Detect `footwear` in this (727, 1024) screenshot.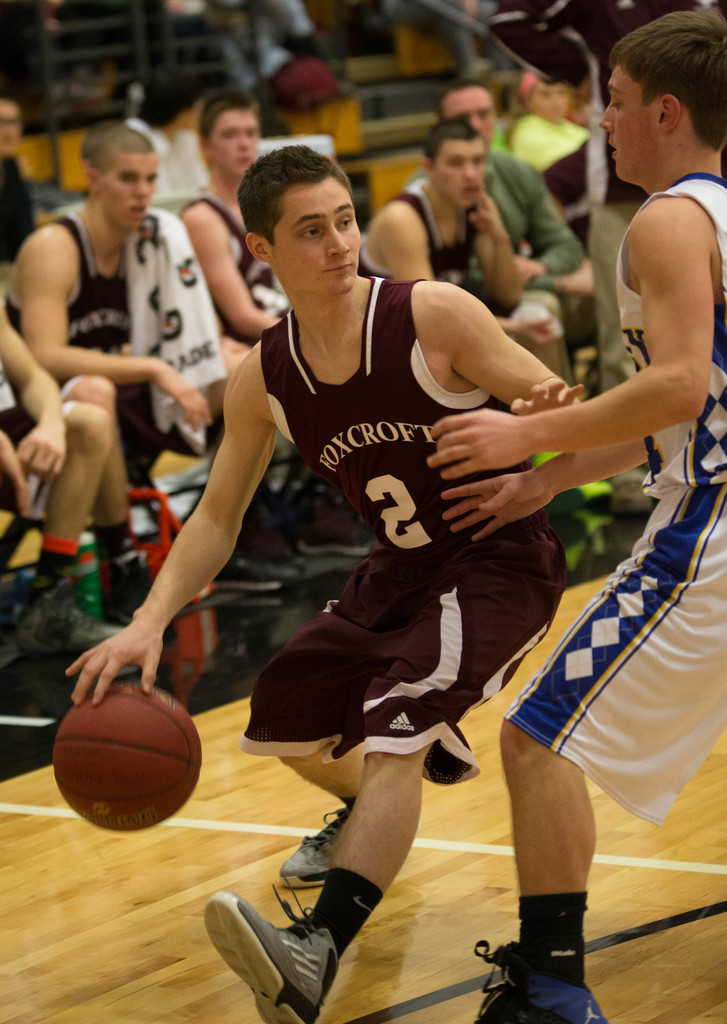
Detection: locate(97, 557, 170, 639).
